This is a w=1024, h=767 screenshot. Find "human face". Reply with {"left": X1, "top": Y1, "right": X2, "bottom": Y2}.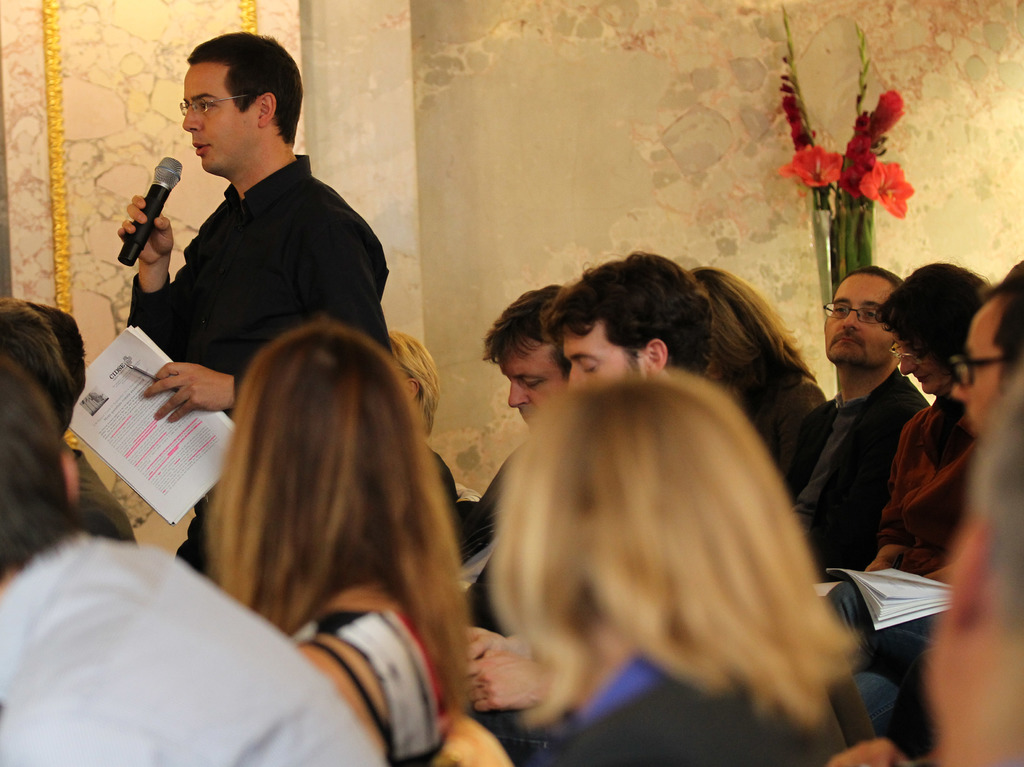
{"left": 180, "top": 65, "right": 260, "bottom": 170}.
